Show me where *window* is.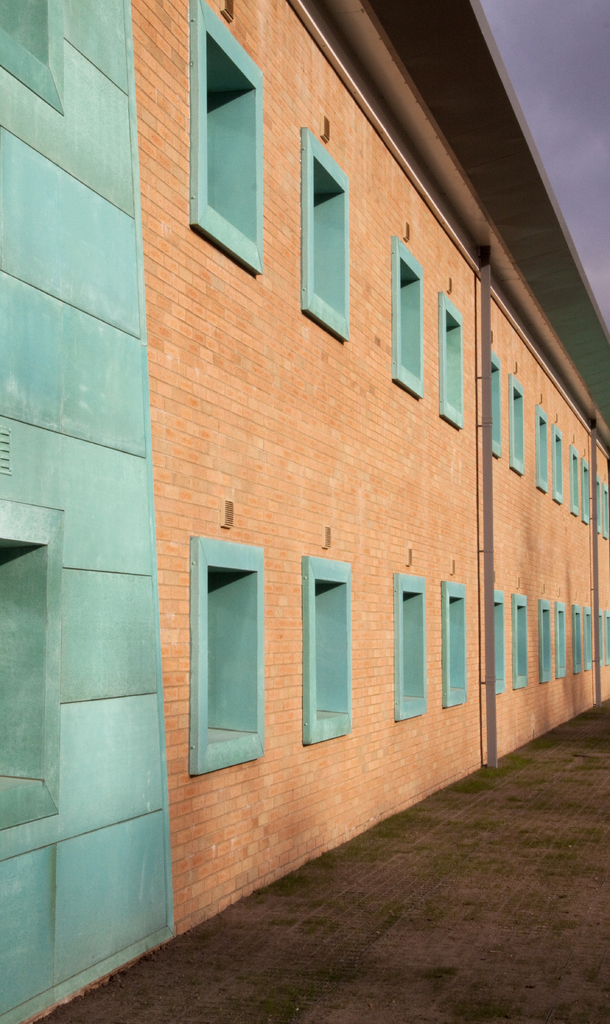
*window* is at x1=301 y1=557 x2=353 y2=746.
